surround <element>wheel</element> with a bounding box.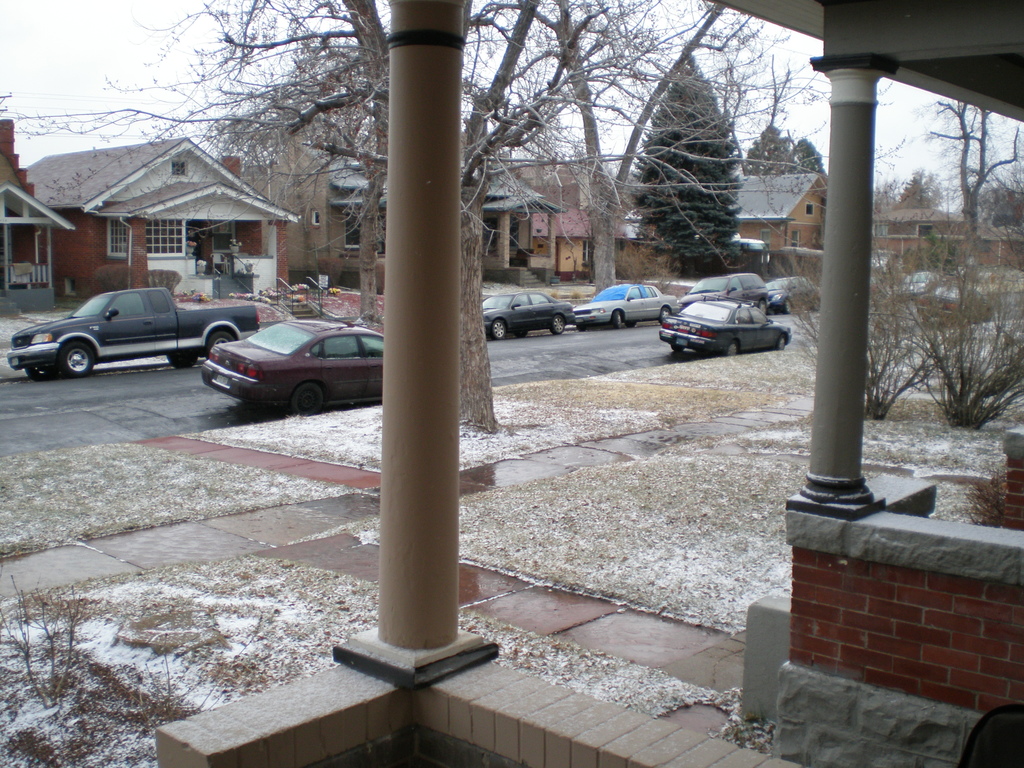
x1=168 y1=355 x2=196 y2=368.
